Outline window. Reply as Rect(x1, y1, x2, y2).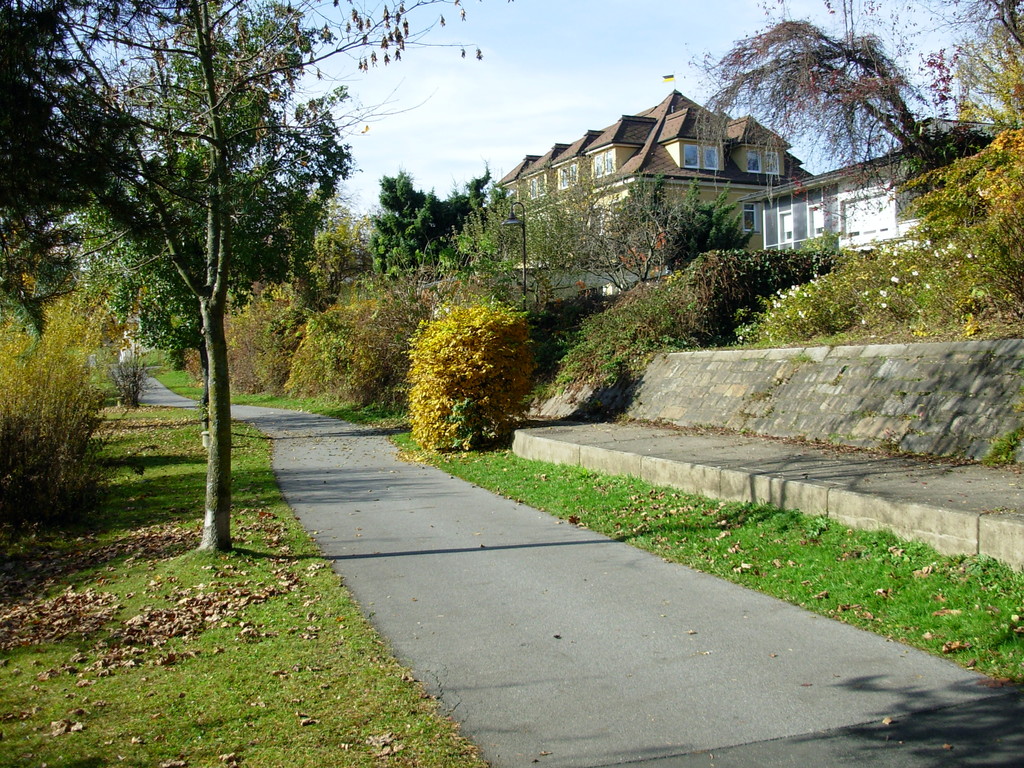
Rect(746, 147, 762, 174).
